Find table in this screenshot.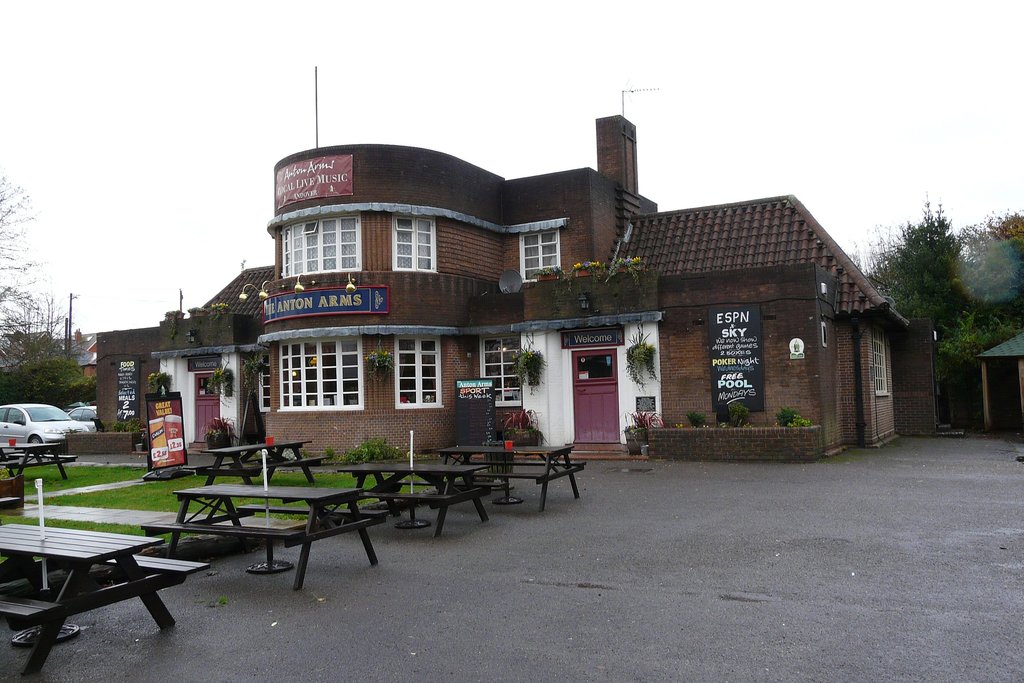
The bounding box for table is [14,444,69,482].
